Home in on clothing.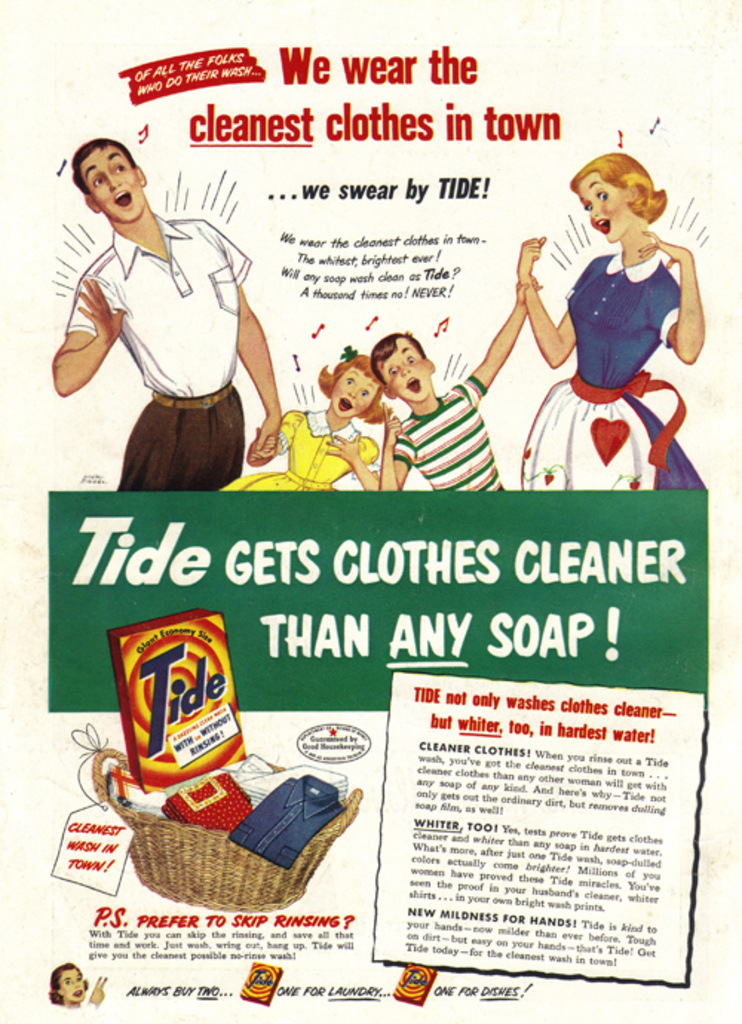
Homed in at box(68, 212, 251, 488).
